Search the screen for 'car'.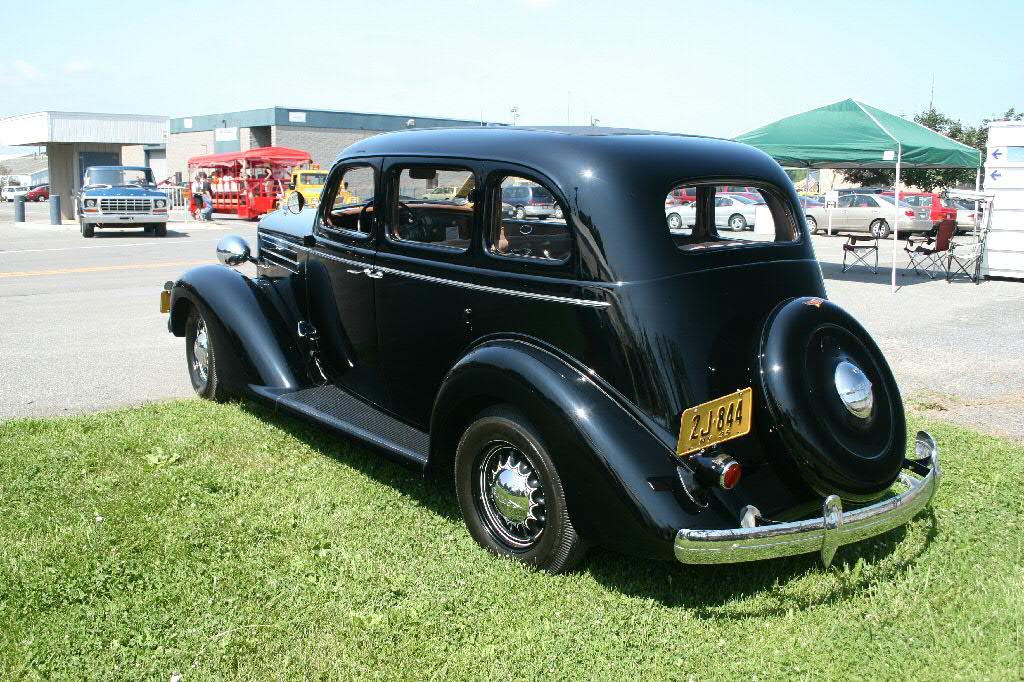
Found at (left=667, top=195, right=754, bottom=232).
